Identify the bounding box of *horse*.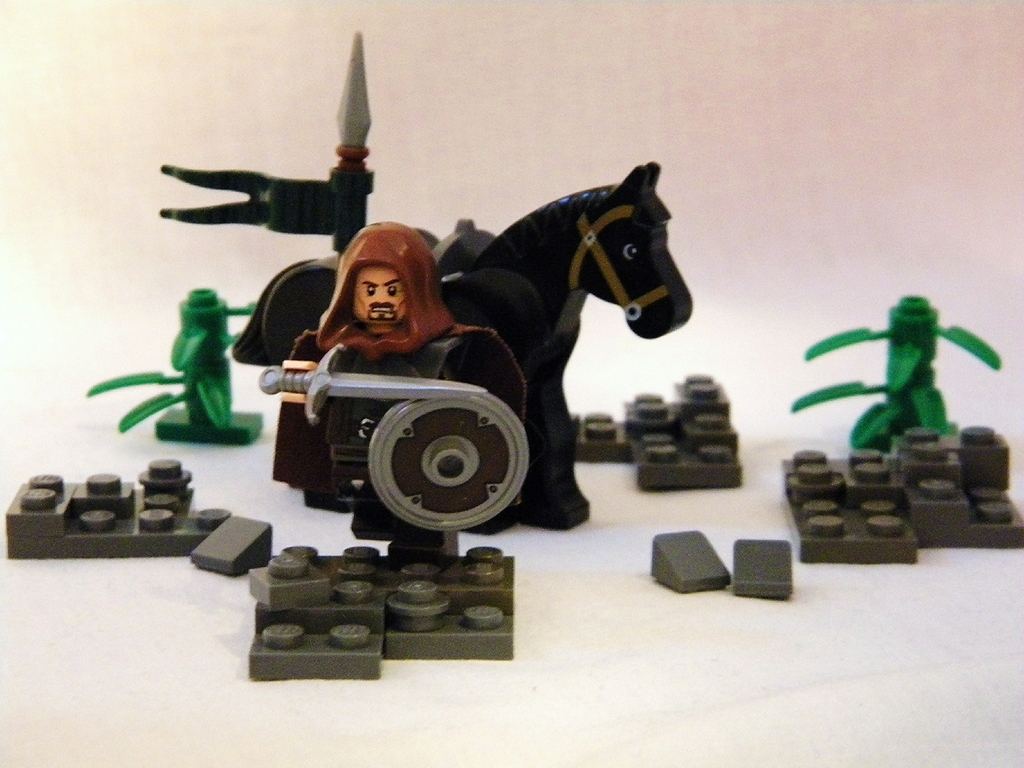
(left=232, top=158, right=692, bottom=524).
